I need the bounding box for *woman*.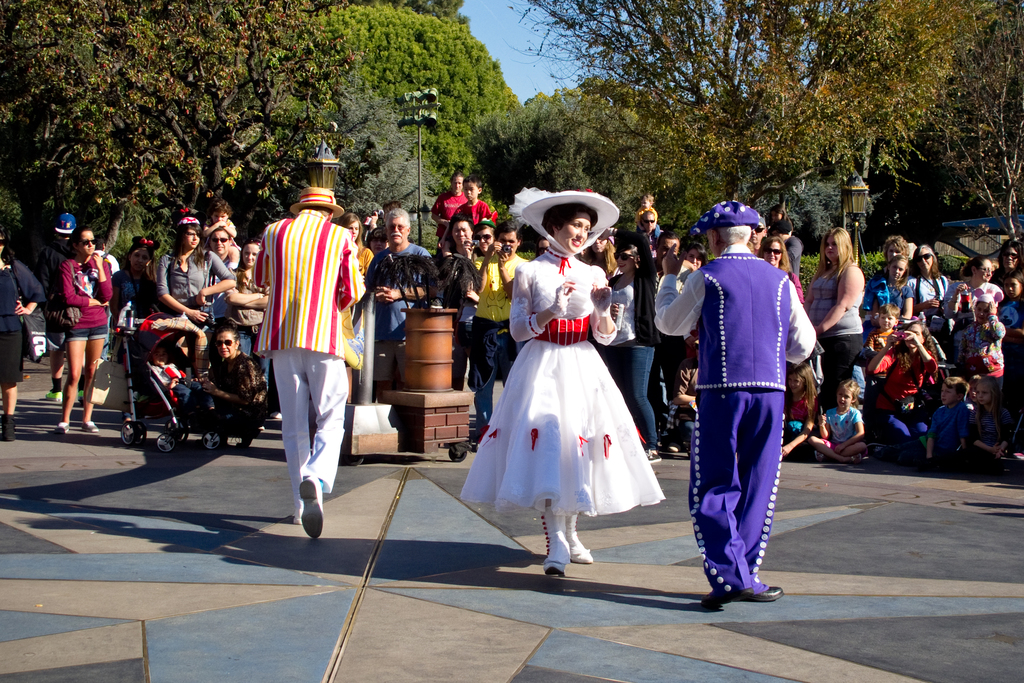
Here it is: rect(153, 210, 233, 322).
